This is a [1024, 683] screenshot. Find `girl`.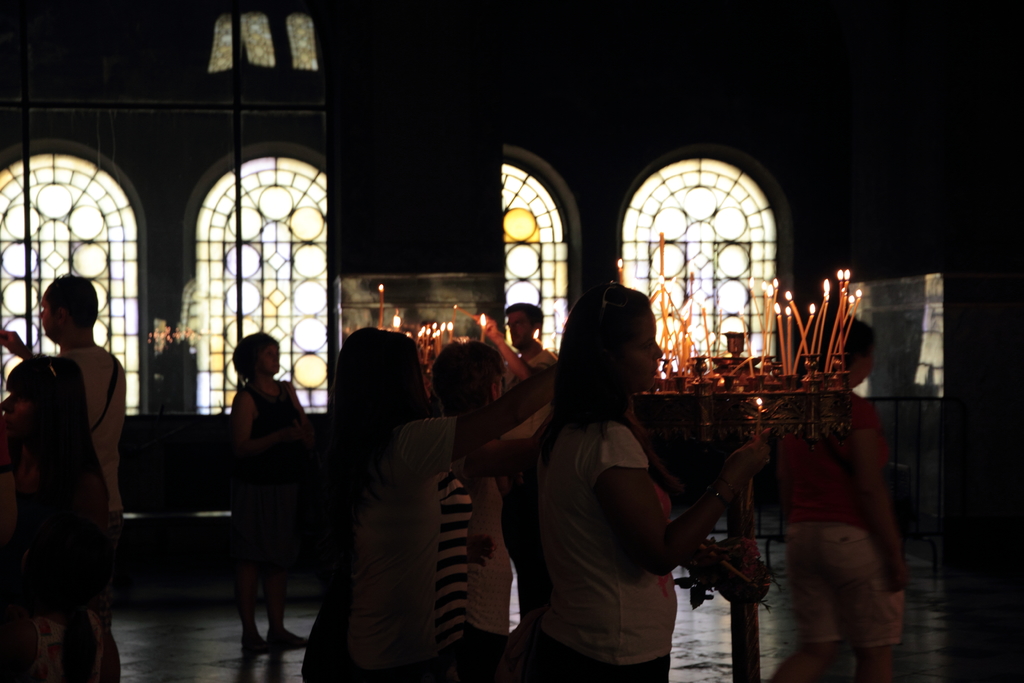
Bounding box: x1=0, y1=349, x2=127, y2=682.
